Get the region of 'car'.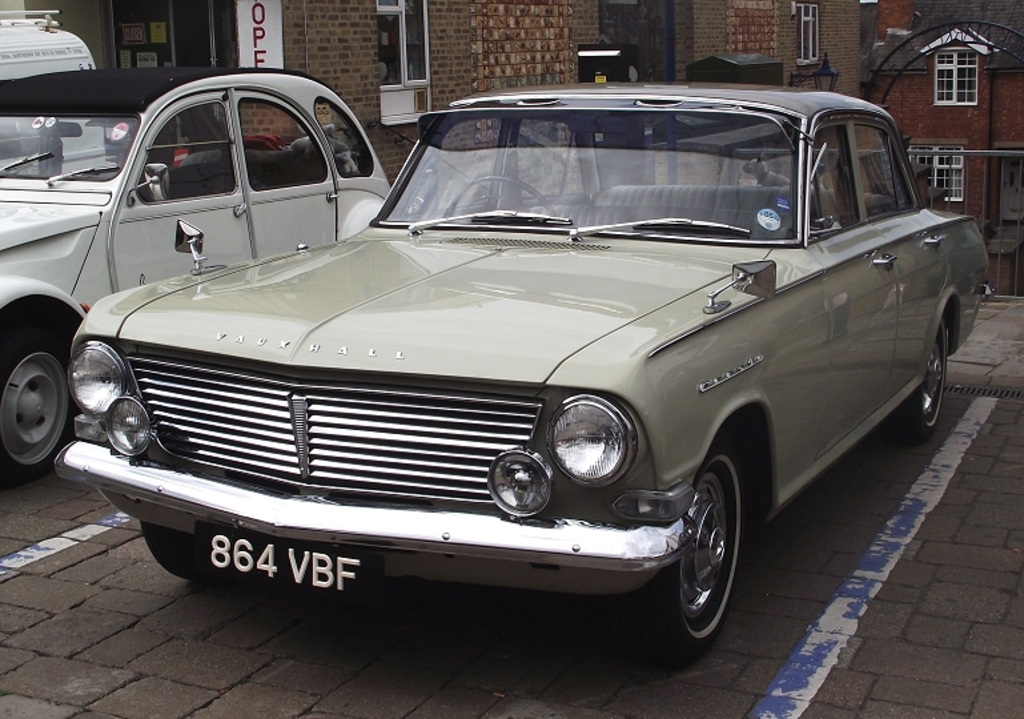
crop(25, 79, 996, 662).
